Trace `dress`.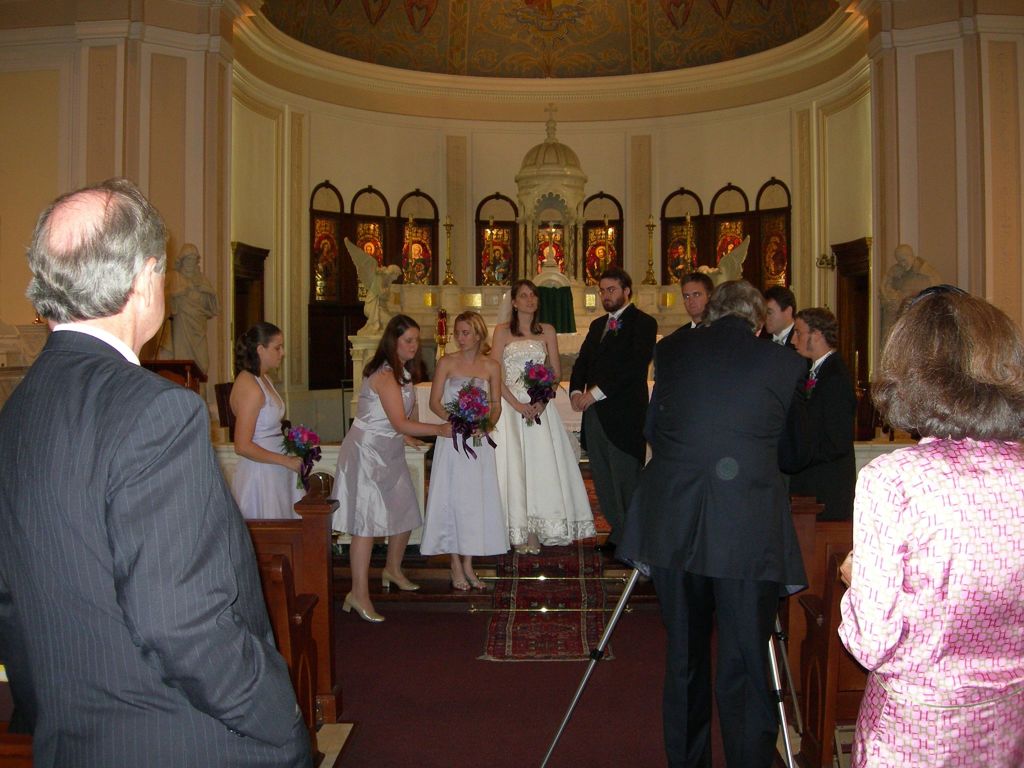
Traced to 329,362,422,537.
